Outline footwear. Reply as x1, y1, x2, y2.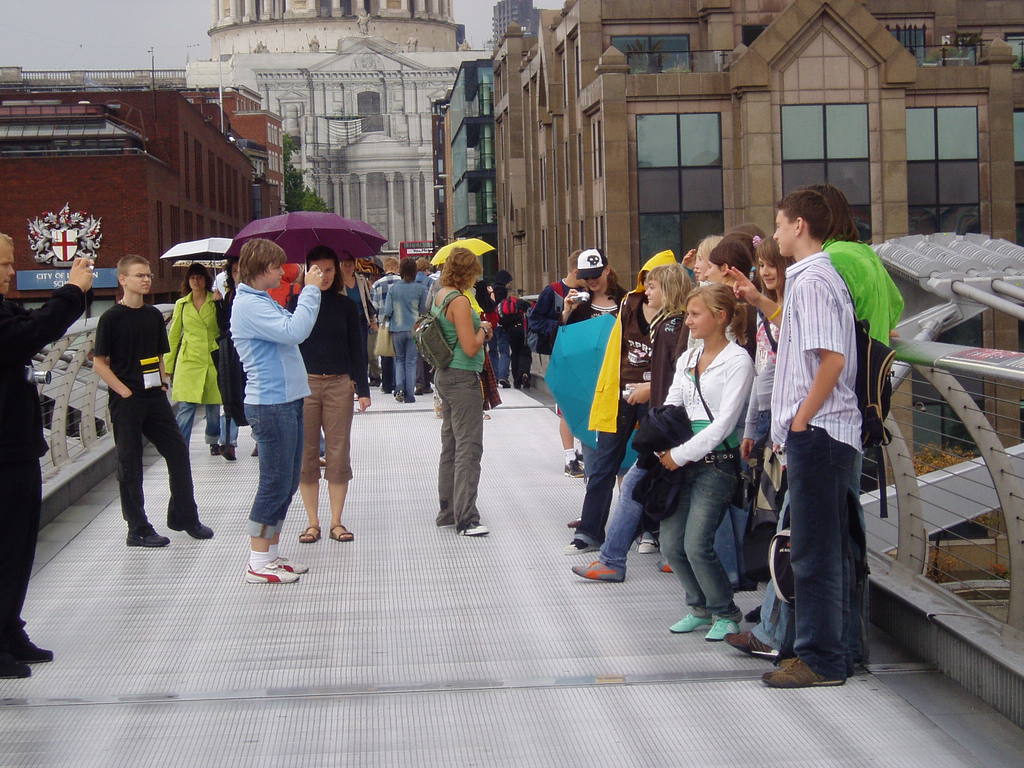
247, 445, 259, 458.
